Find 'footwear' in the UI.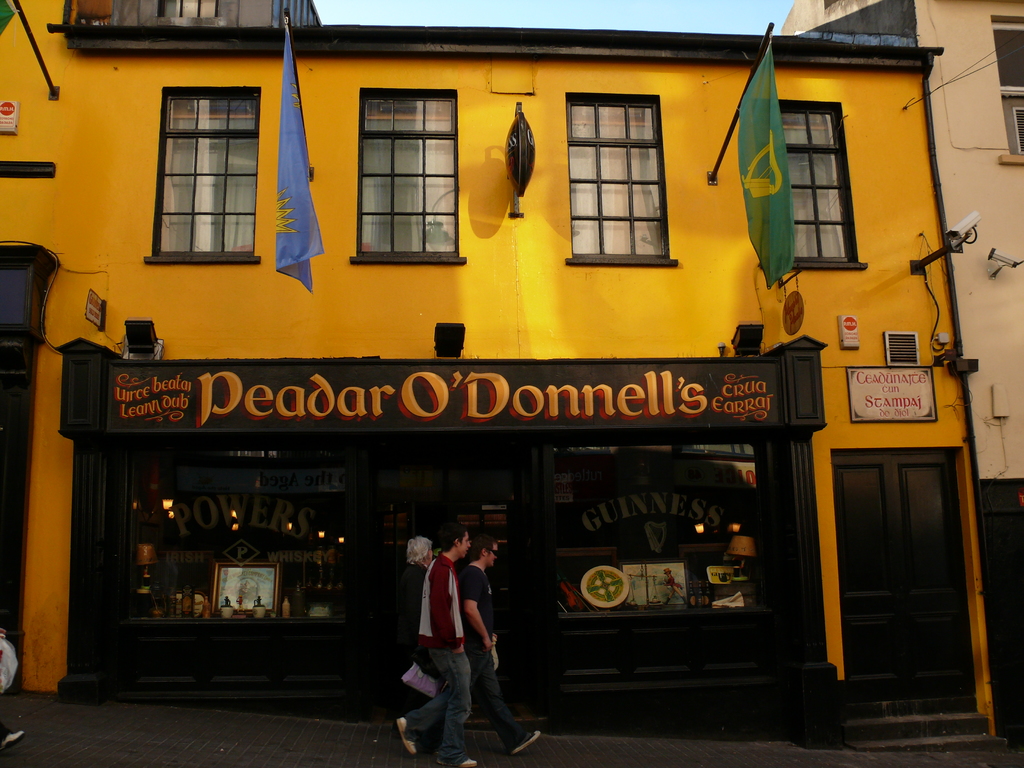
UI element at [438,743,481,765].
